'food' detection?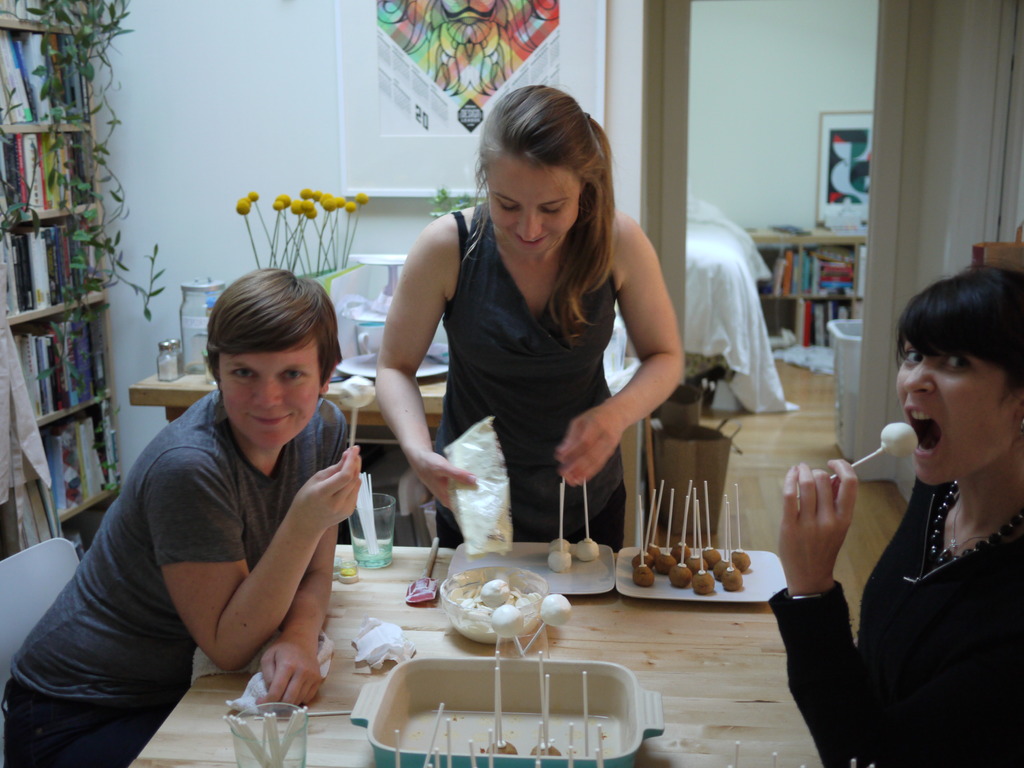
pyautogui.locateOnScreen(460, 582, 540, 611)
